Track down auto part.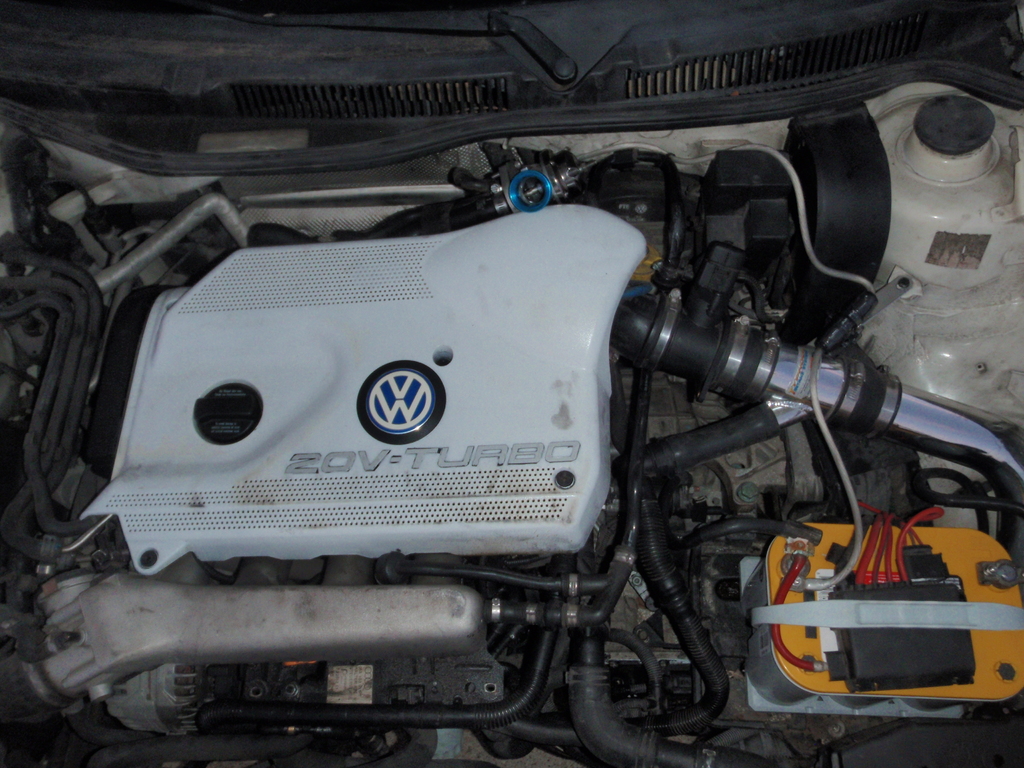
Tracked to crop(74, 57, 945, 753).
